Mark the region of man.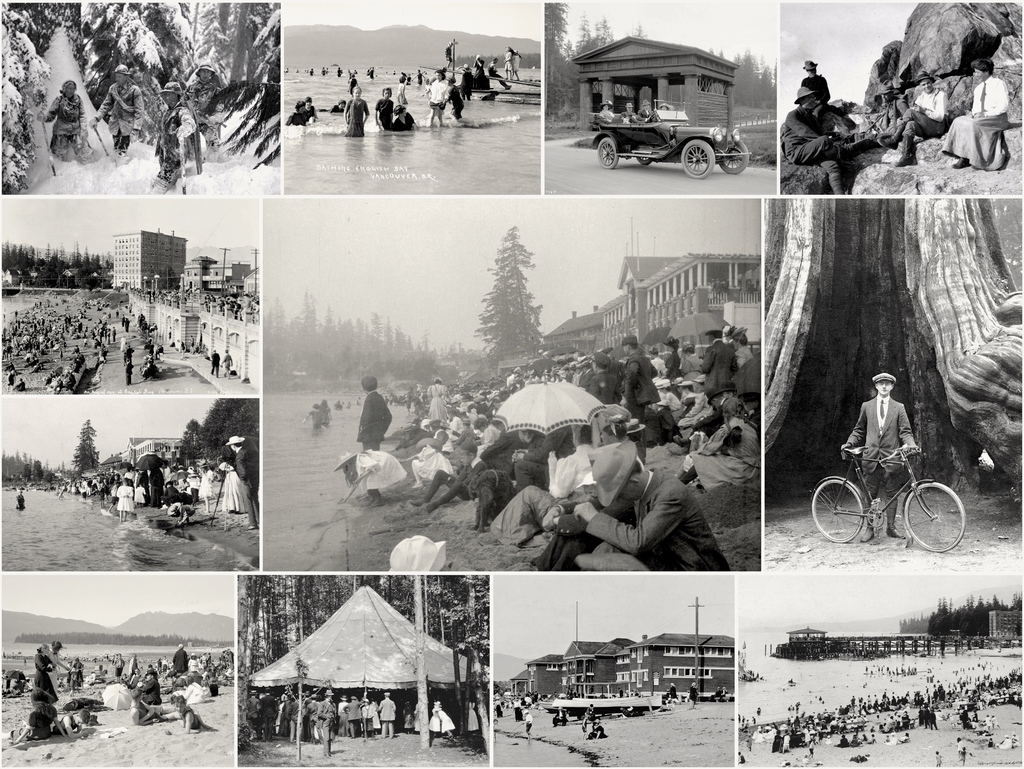
Region: {"left": 138, "top": 669, "right": 161, "bottom": 707}.
